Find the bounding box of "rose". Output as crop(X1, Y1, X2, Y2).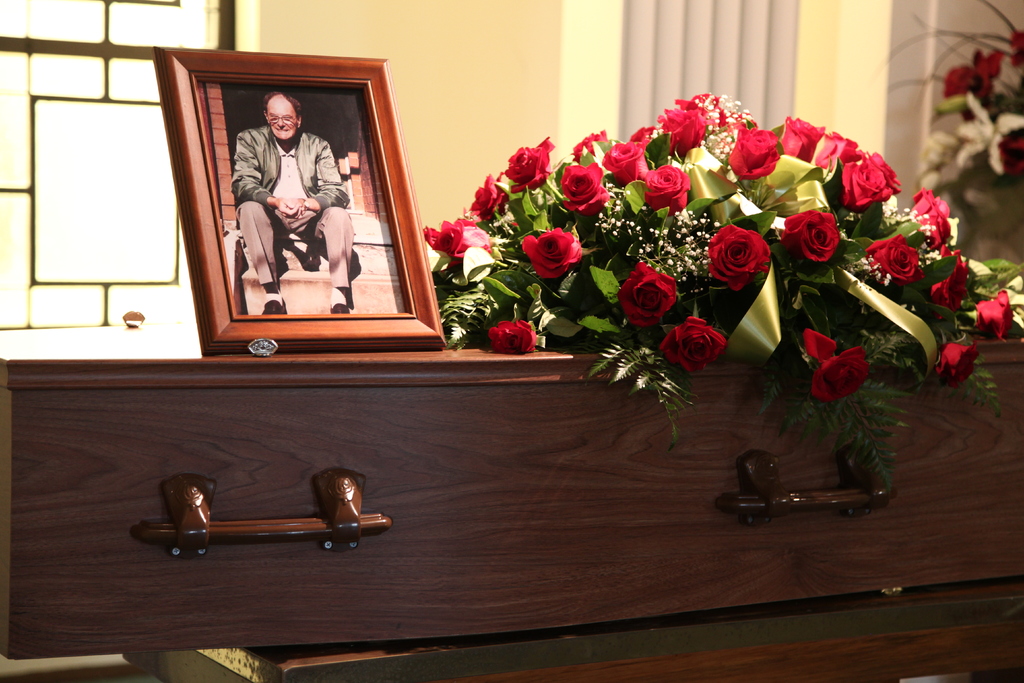
crop(997, 131, 1023, 176).
